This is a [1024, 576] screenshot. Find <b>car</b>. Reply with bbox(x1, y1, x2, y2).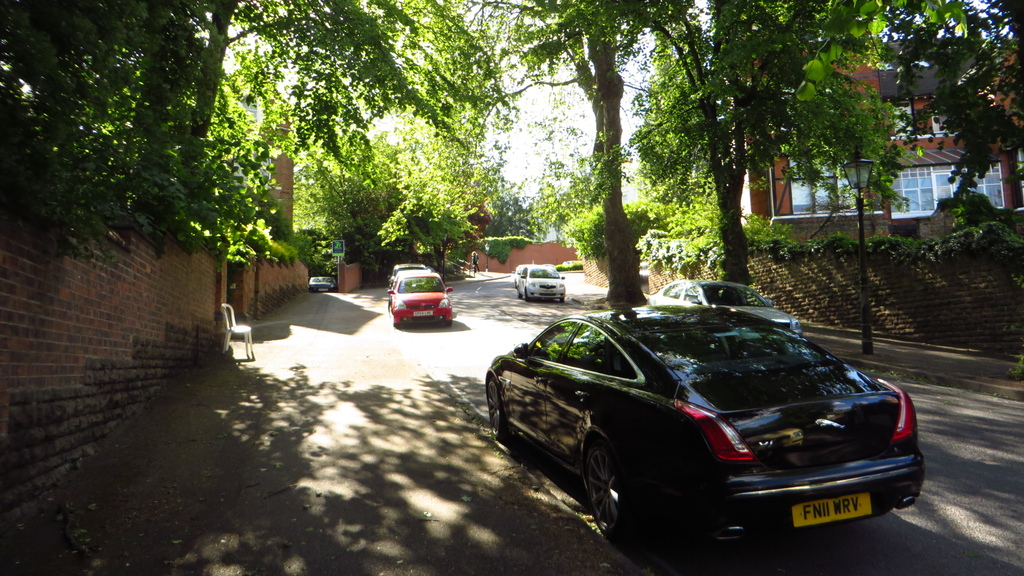
bbox(304, 272, 336, 293).
